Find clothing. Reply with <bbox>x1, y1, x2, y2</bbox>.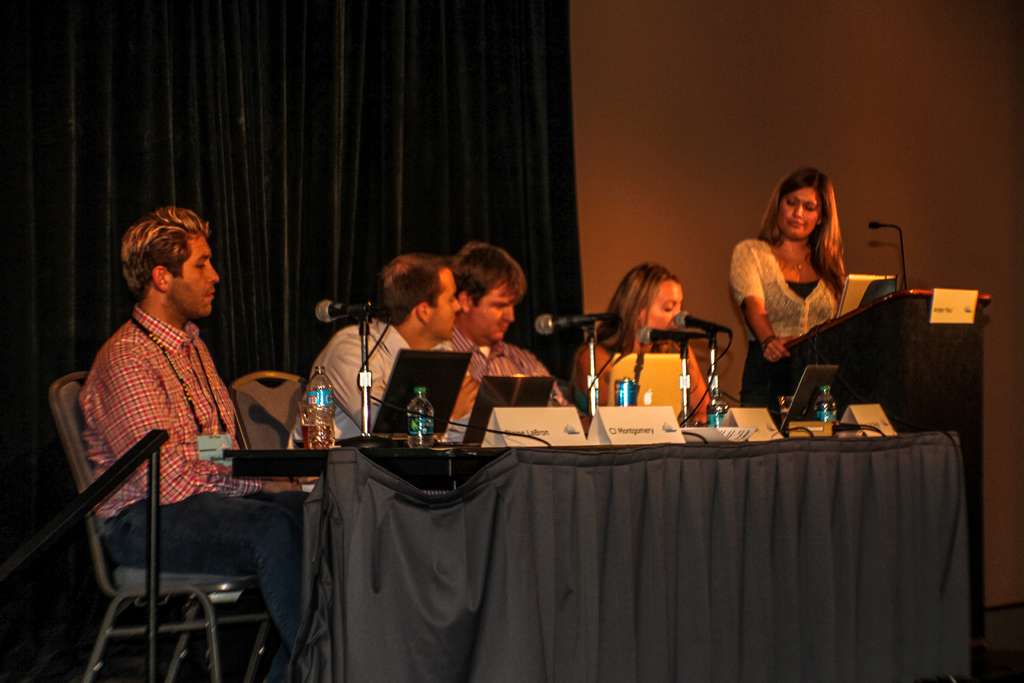
<bbox>287, 324, 465, 449</bbox>.
